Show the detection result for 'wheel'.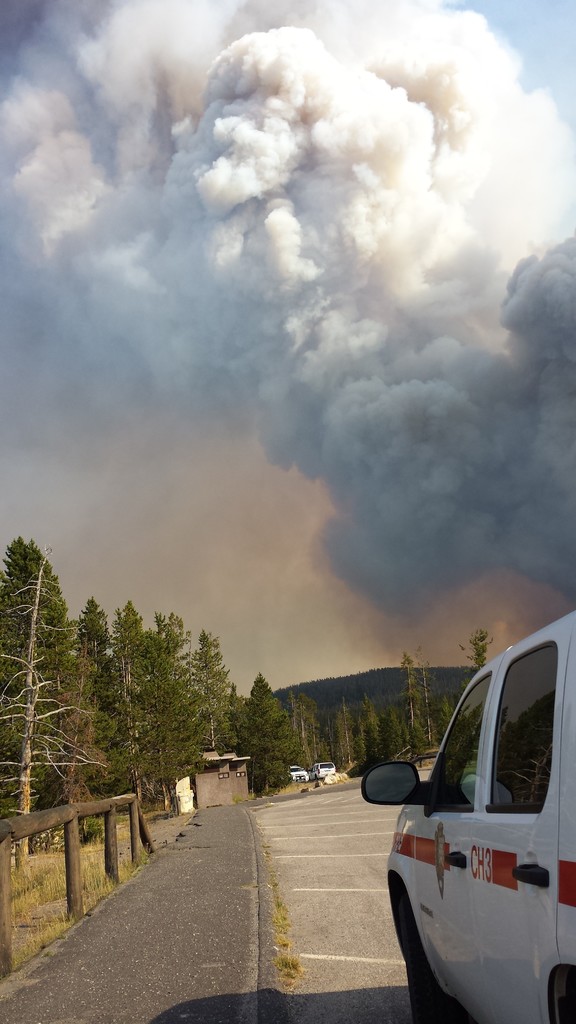
[left=404, top=888, right=447, bottom=1010].
